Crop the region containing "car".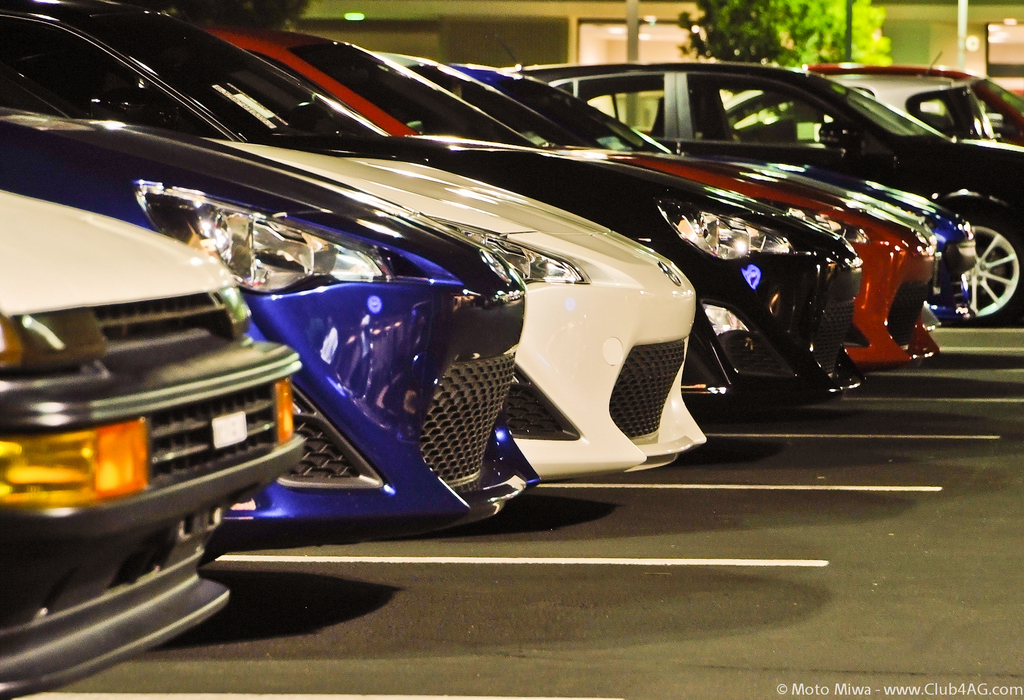
Crop region: box(0, 259, 286, 639).
